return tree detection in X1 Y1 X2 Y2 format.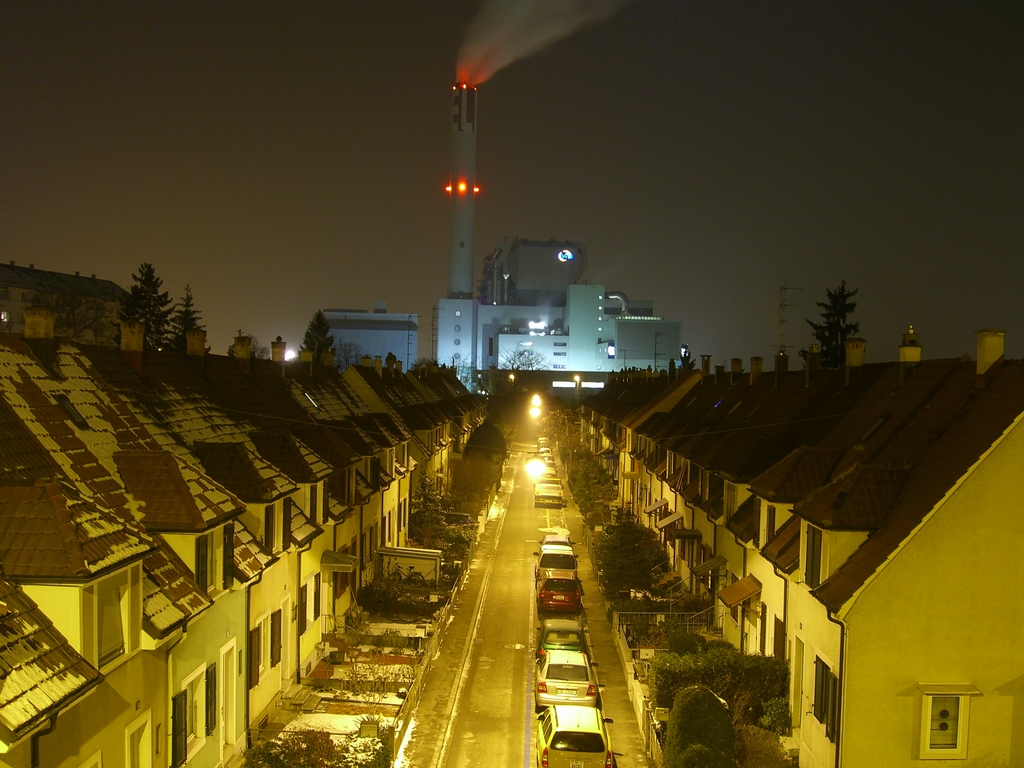
302 307 340 359.
